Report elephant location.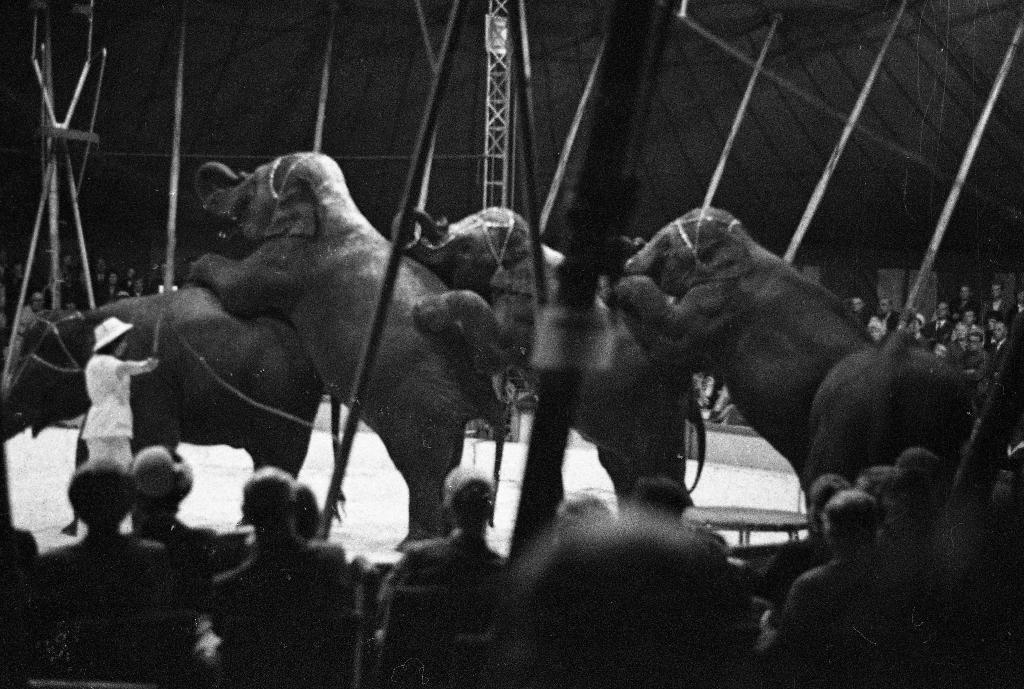
Report: box(405, 202, 674, 523).
